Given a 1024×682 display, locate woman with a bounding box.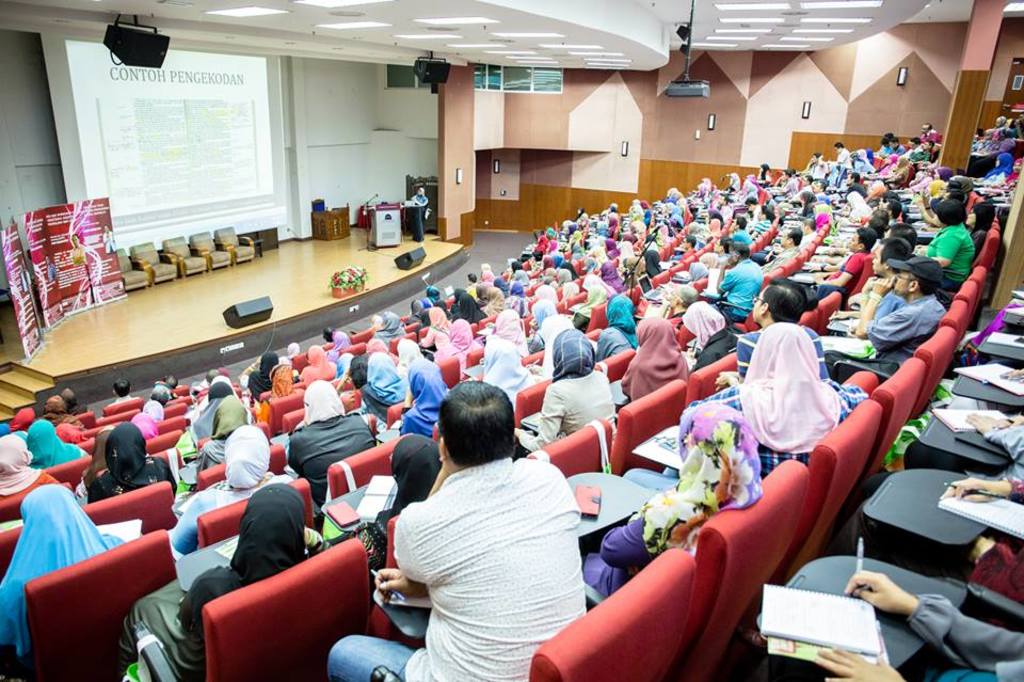
Located: [left=605, top=216, right=620, bottom=237].
